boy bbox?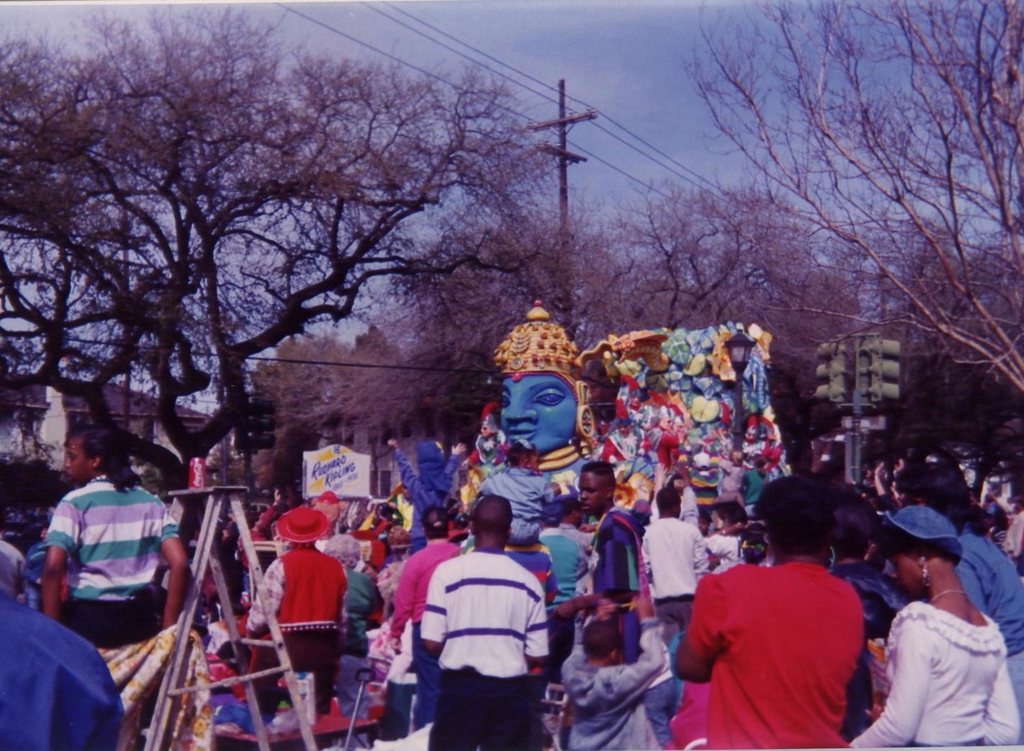
bbox=(563, 588, 653, 750)
